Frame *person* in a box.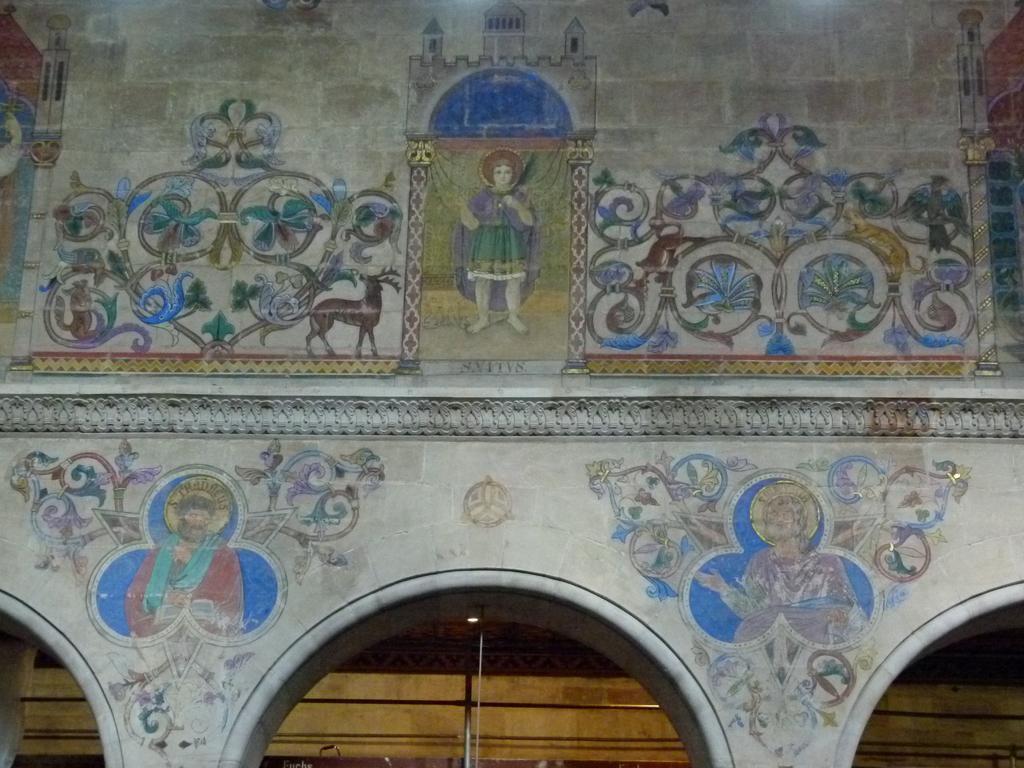
121 492 244 636.
